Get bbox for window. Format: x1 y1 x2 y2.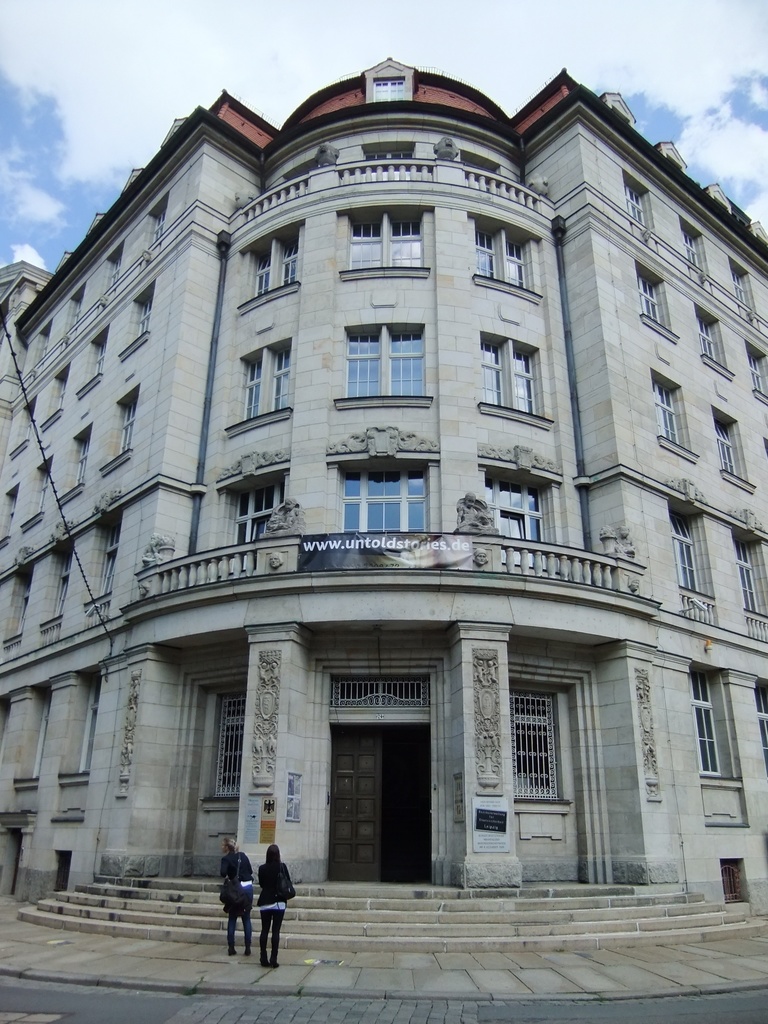
761 437 767 460.
